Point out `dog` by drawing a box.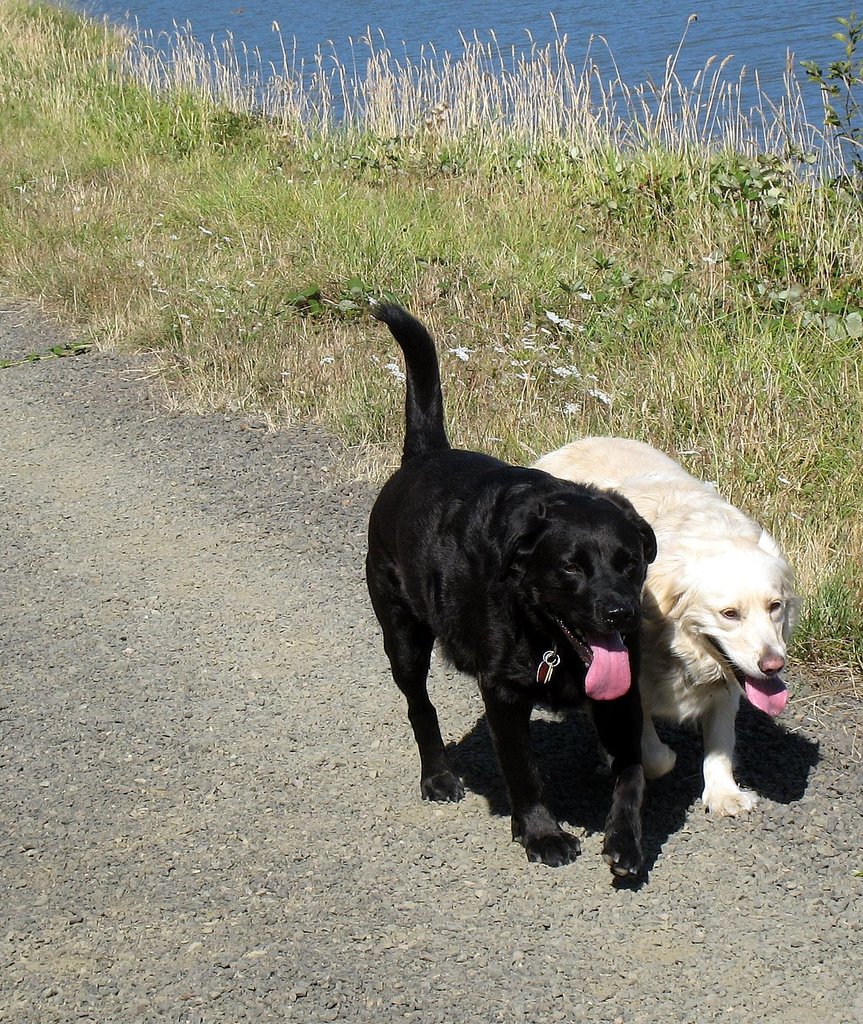
bbox=[522, 434, 804, 813].
